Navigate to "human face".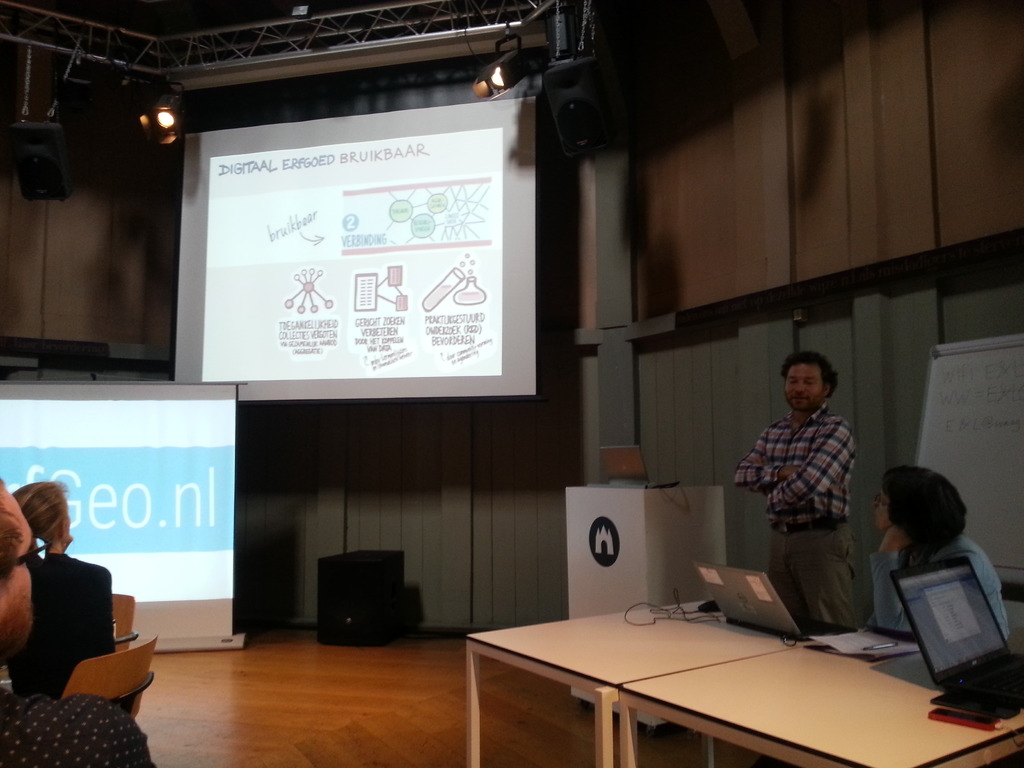
Navigation target: detection(0, 488, 35, 668).
